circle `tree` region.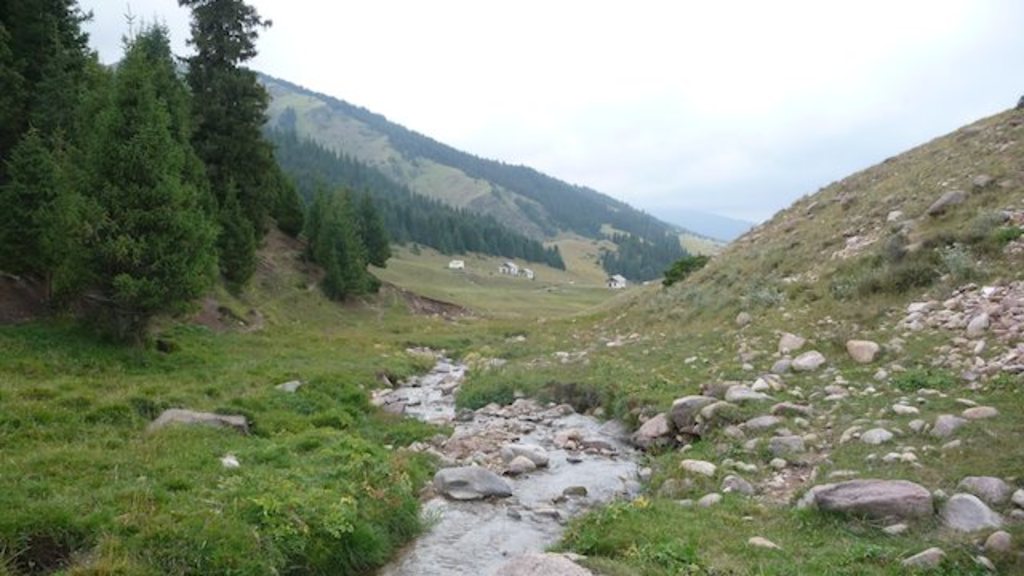
Region: 350, 195, 390, 261.
